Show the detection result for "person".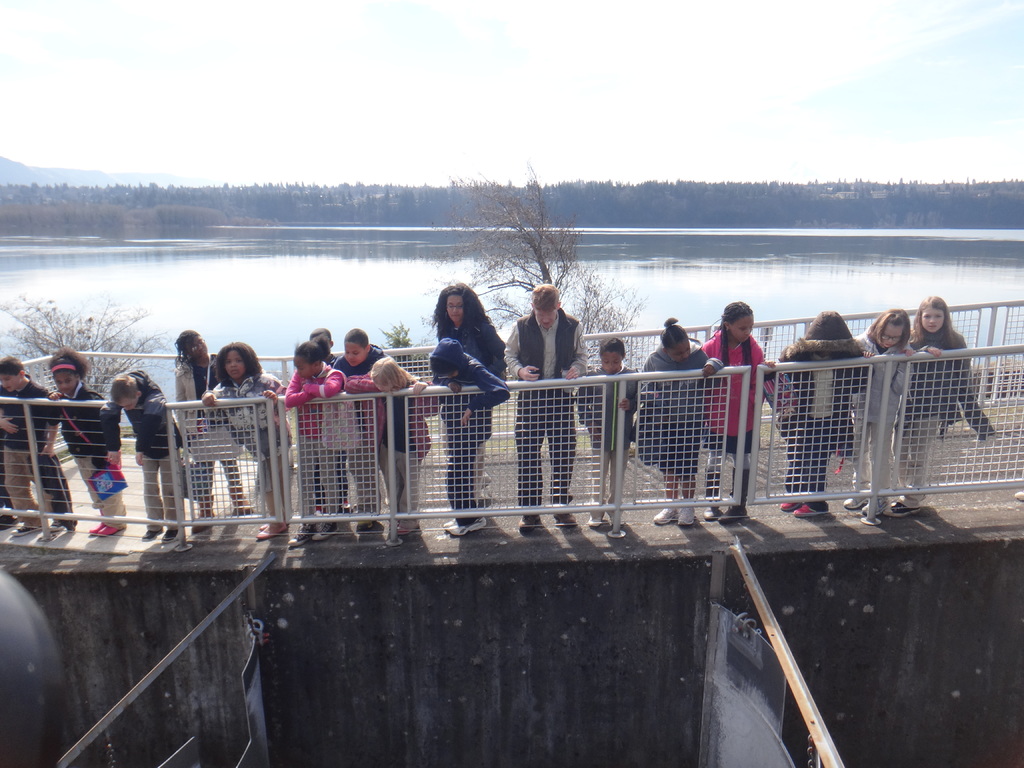
bbox=[93, 367, 188, 548].
